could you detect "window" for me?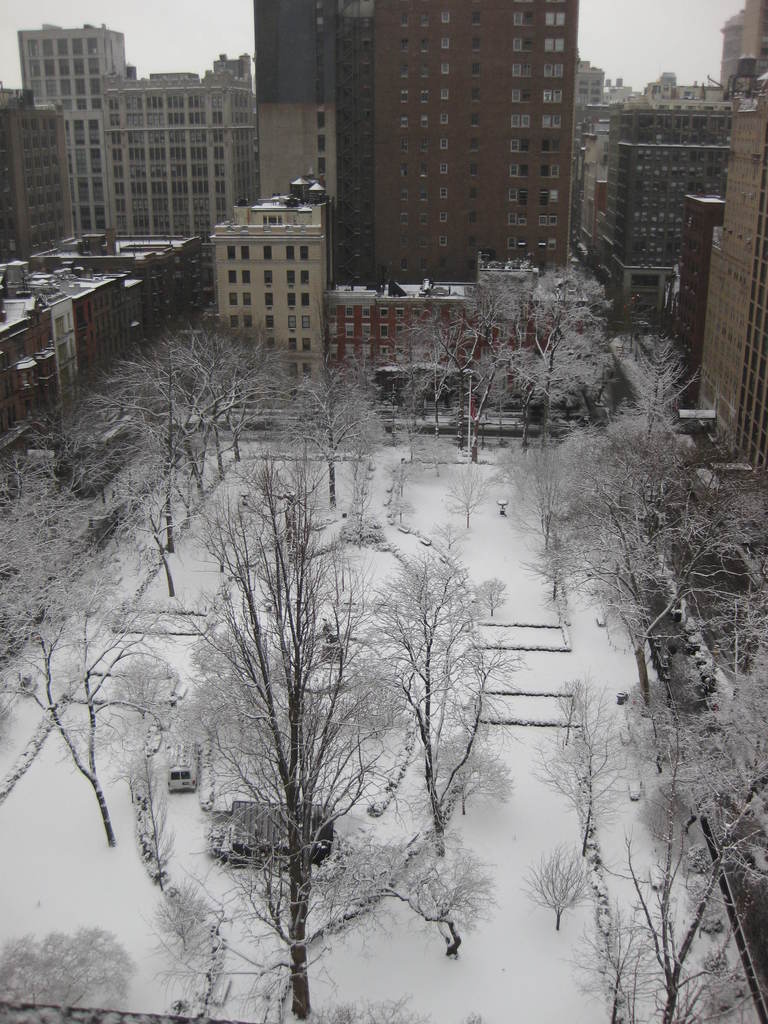
Detection result: (440,15,452,26).
